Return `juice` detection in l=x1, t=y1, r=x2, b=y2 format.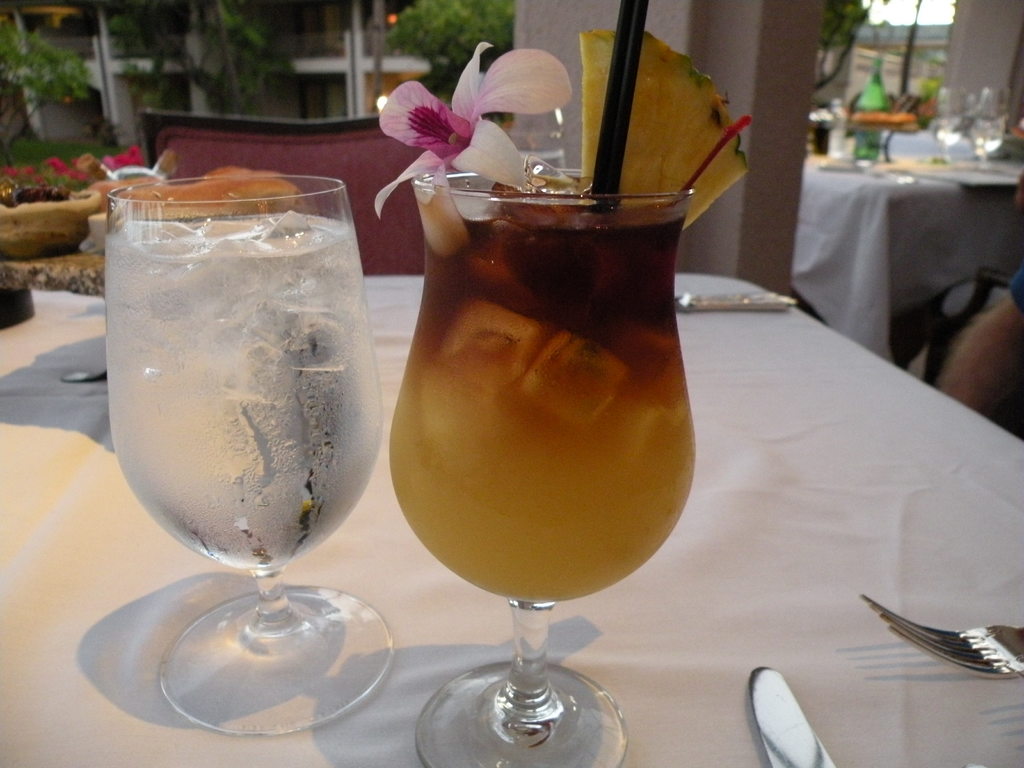
l=388, t=196, r=692, b=606.
